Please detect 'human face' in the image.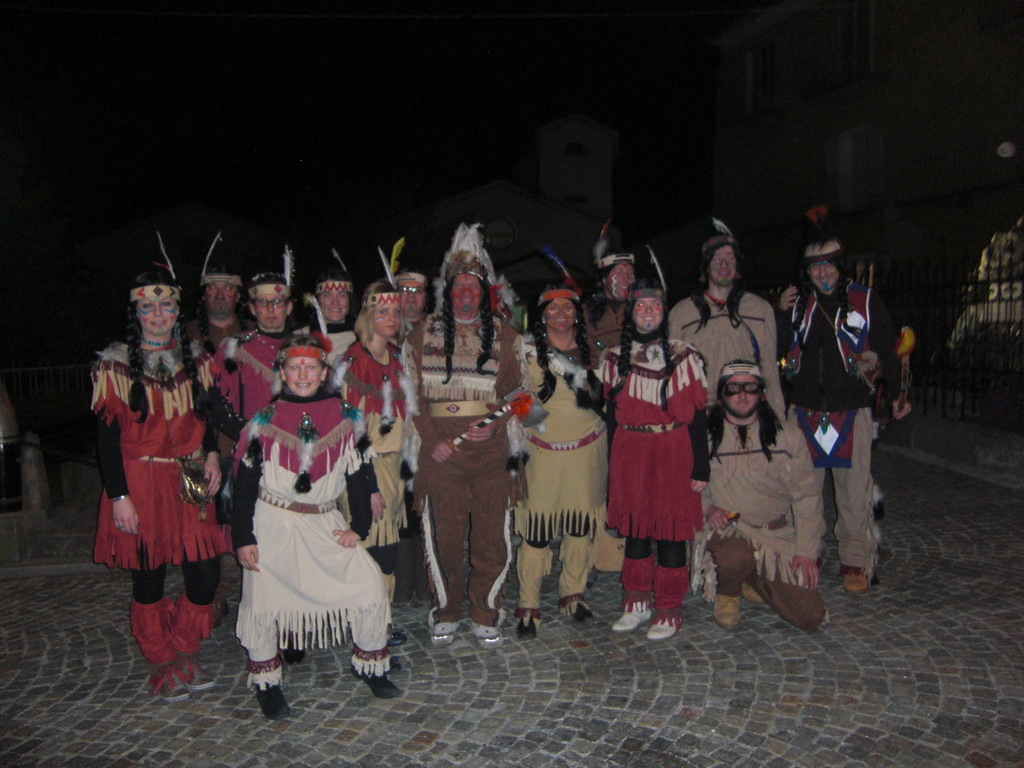
[253,287,291,327].
